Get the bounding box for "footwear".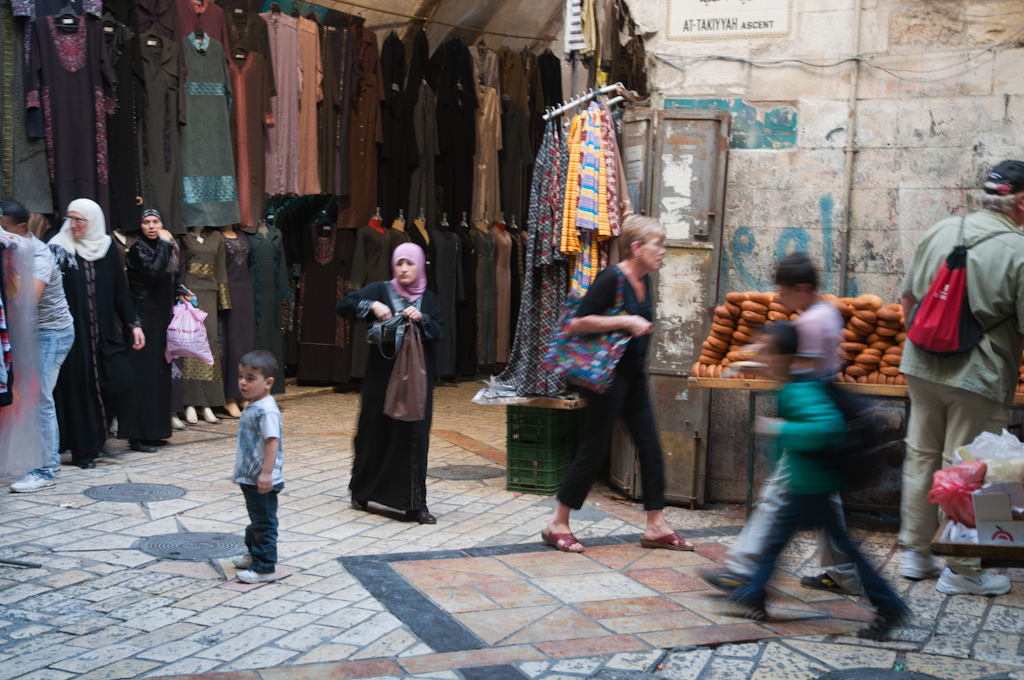
bbox(696, 569, 745, 594).
